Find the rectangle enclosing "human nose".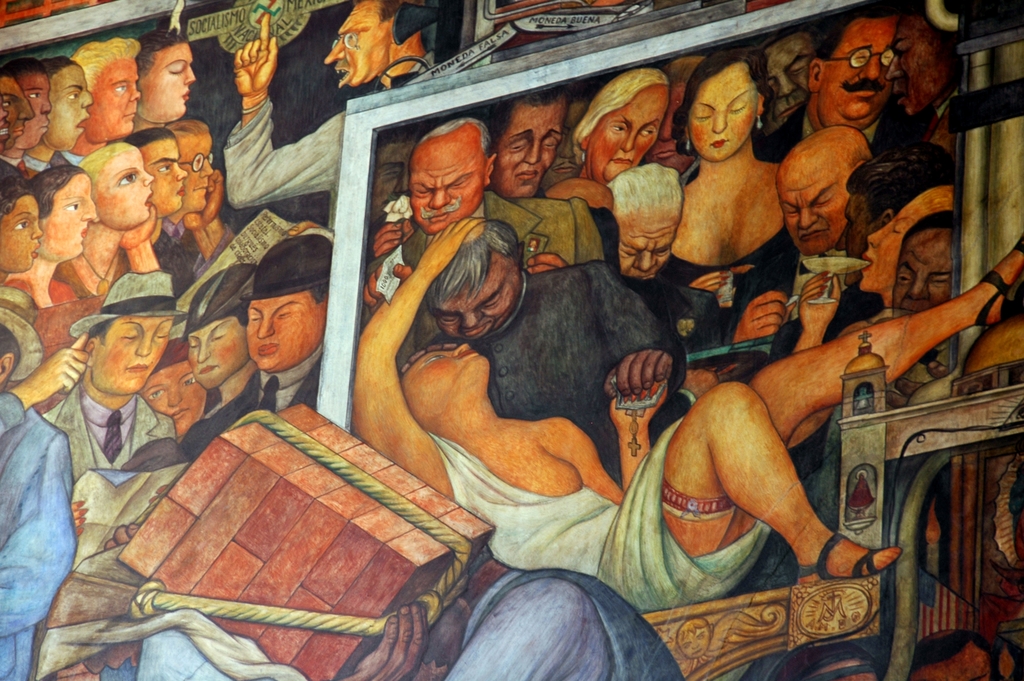
450, 341, 472, 357.
